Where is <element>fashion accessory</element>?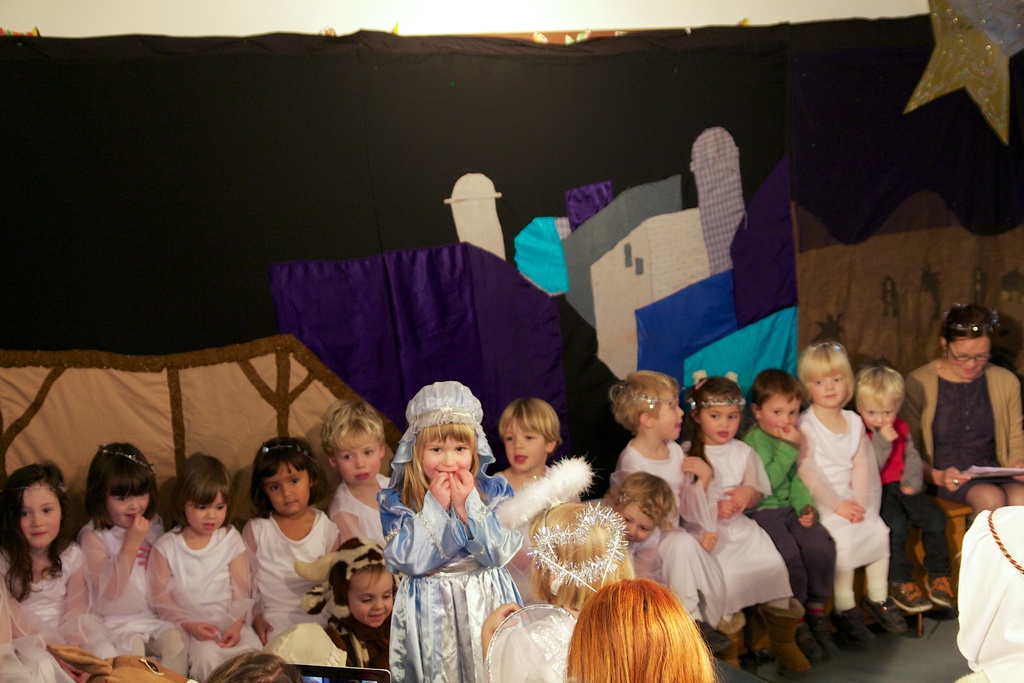
x1=828, y1=612, x2=877, y2=649.
